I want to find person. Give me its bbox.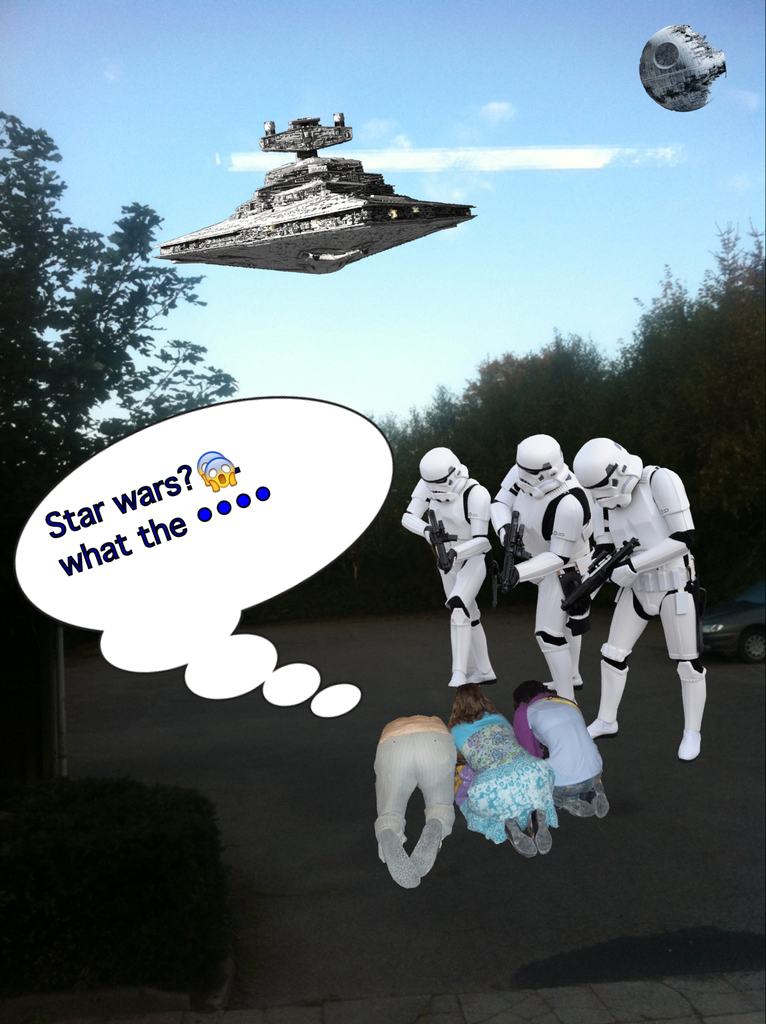
<box>402,444,497,683</box>.
